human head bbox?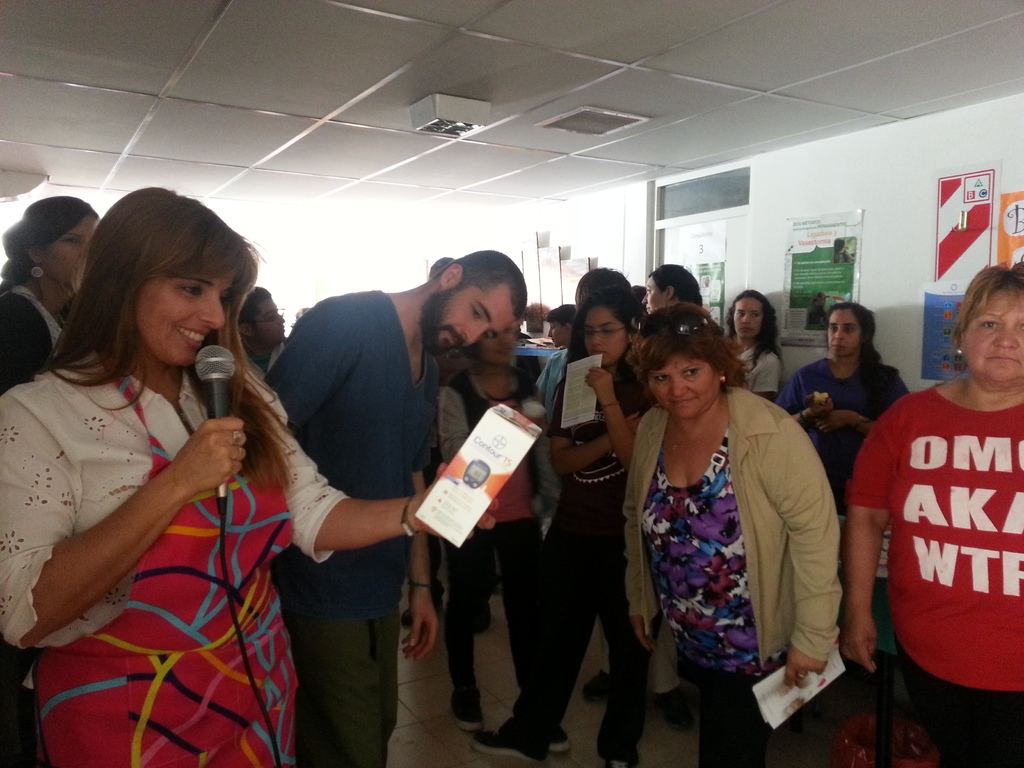
rect(629, 285, 653, 322)
